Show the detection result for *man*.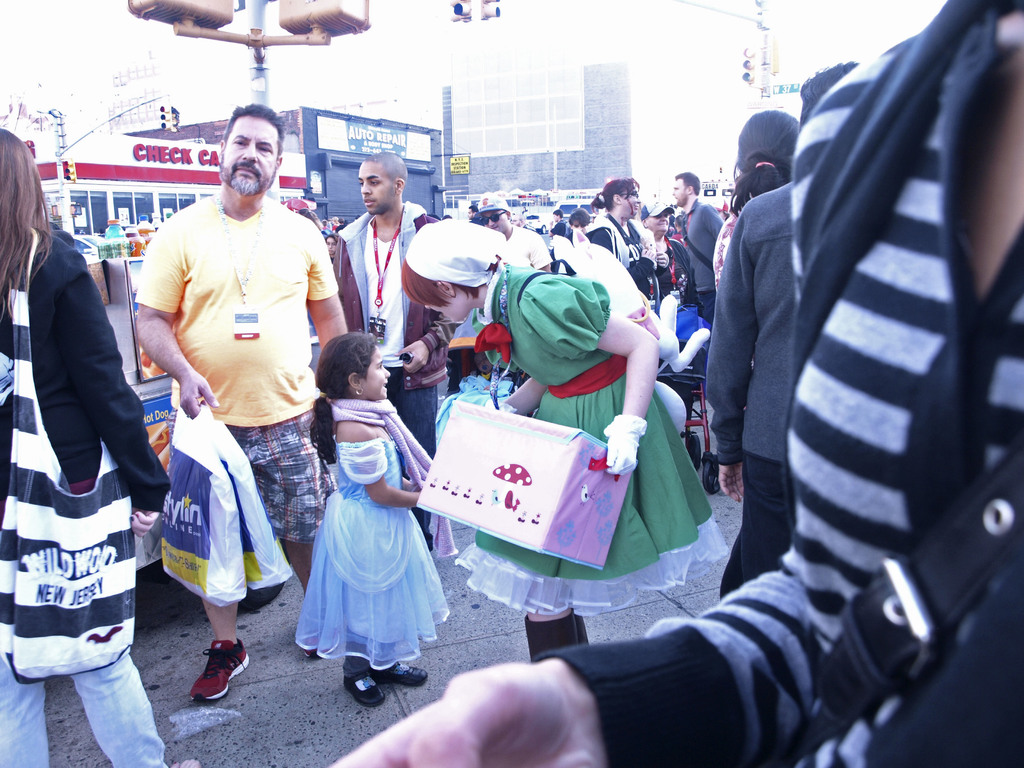
(x1=135, y1=102, x2=355, y2=707).
